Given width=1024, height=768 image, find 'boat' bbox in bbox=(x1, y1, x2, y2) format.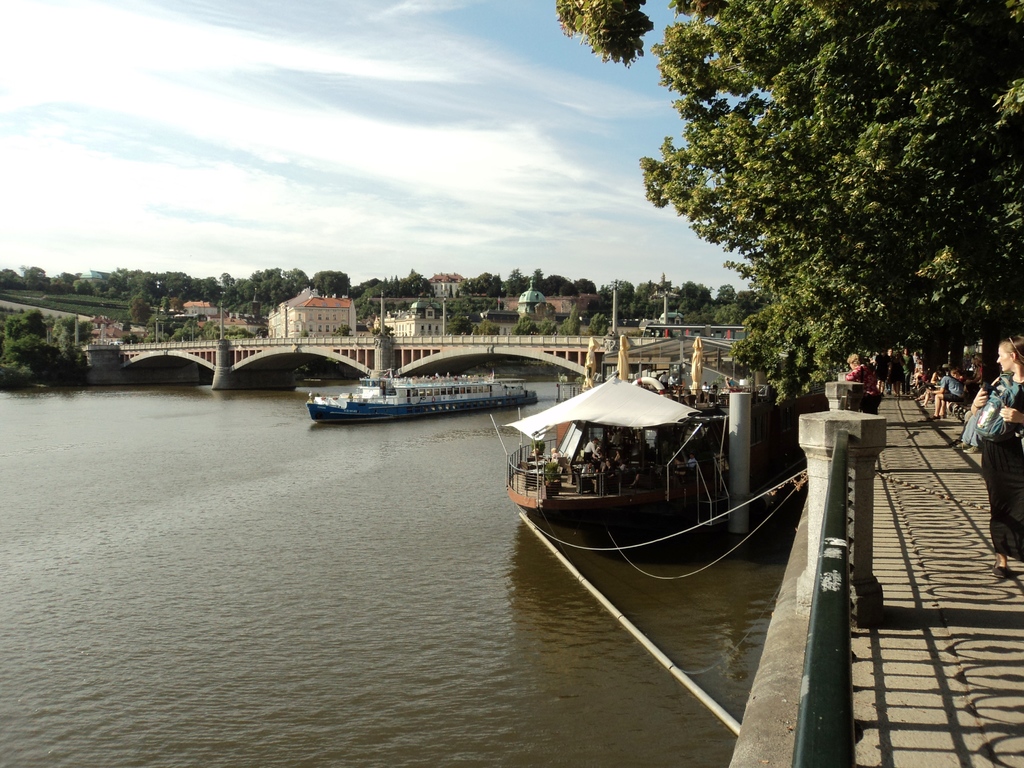
bbox=(502, 369, 726, 527).
